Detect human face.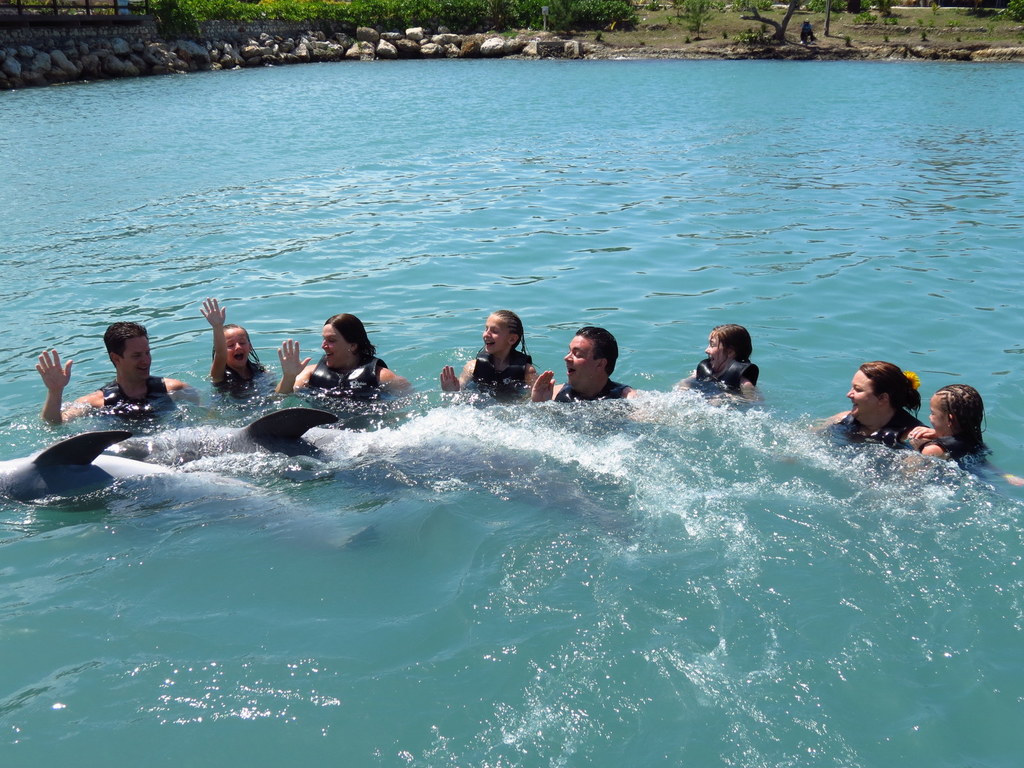
Detected at region(483, 314, 508, 356).
